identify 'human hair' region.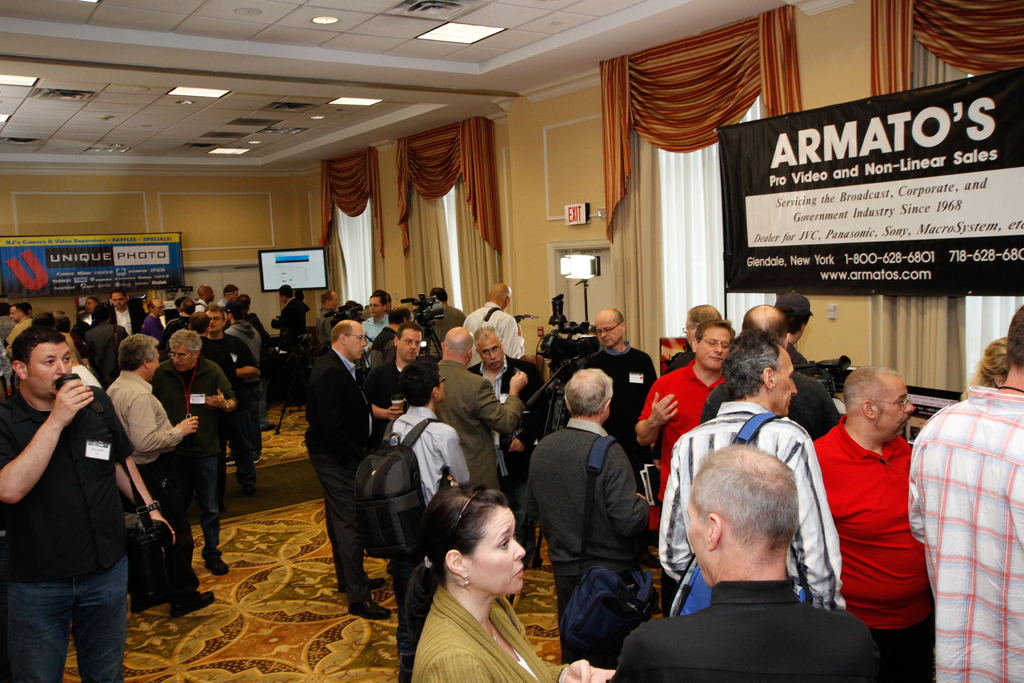
Region: <region>330, 324, 353, 343</region>.
